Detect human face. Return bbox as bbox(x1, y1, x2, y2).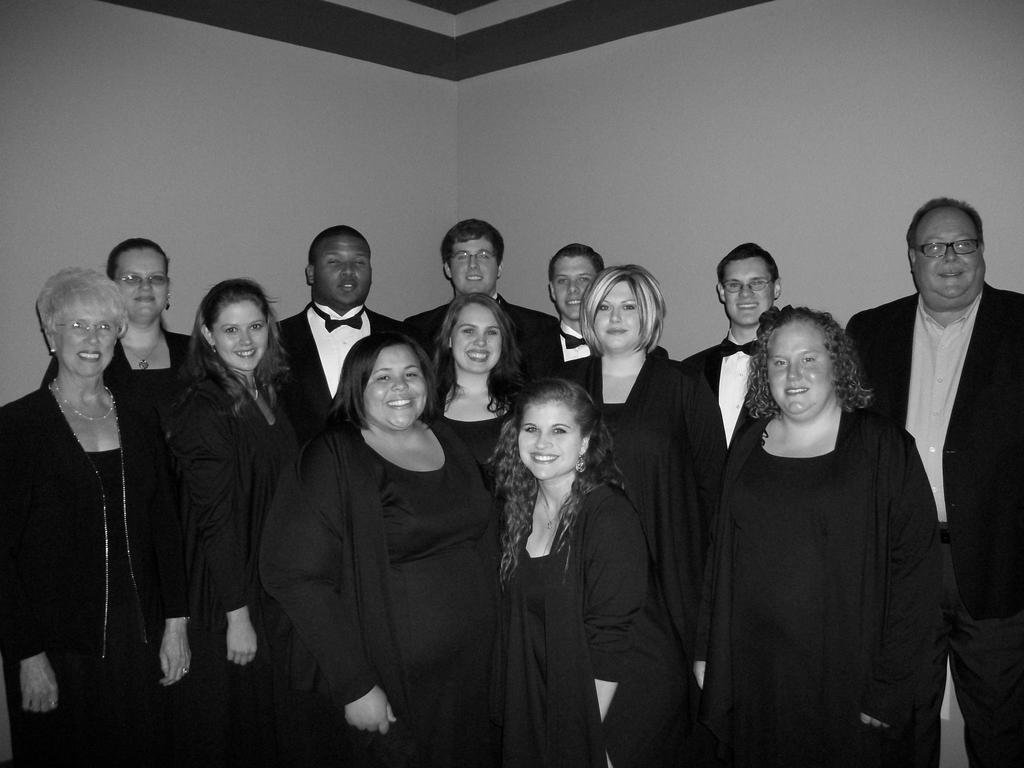
bbox(453, 239, 495, 299).
